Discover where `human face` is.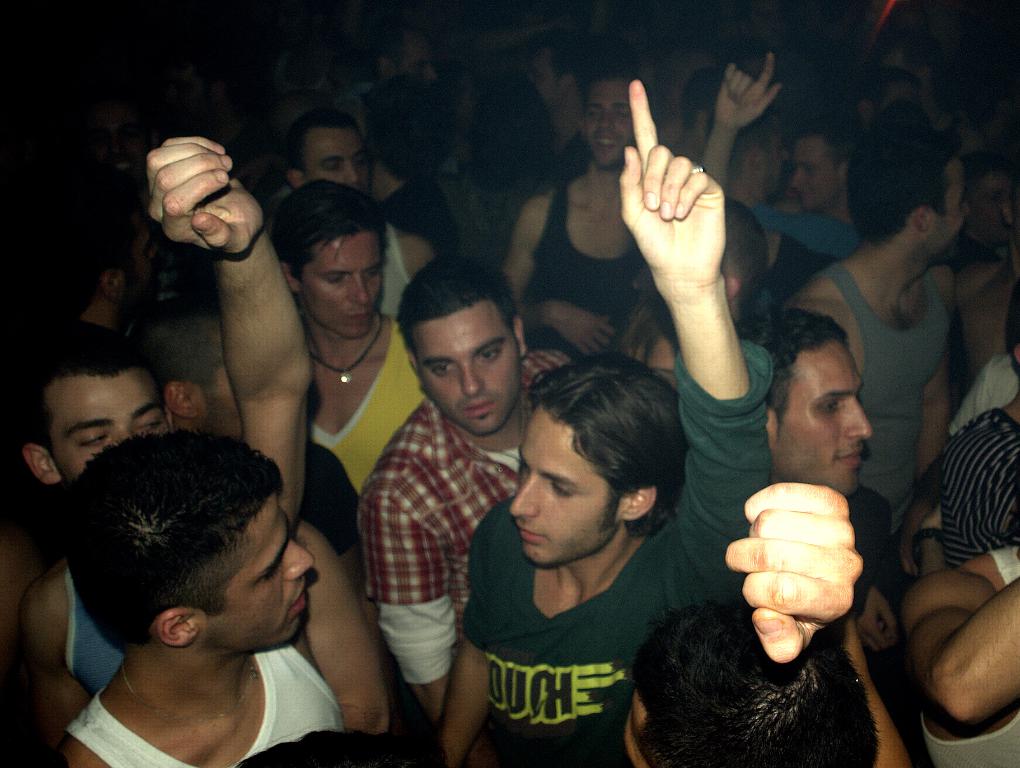
Discovered at {"left": 410, "top": 311, "right": 524, "bottom": 434}.
